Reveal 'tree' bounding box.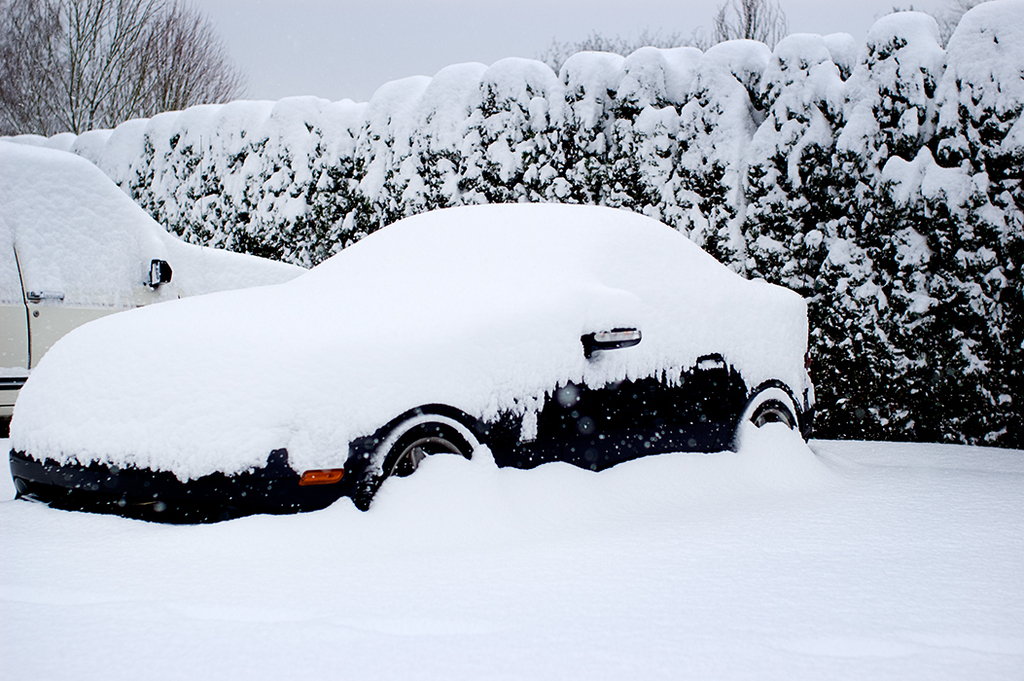
Revealed: [left=34, top=13, right=254, bottom=116].
